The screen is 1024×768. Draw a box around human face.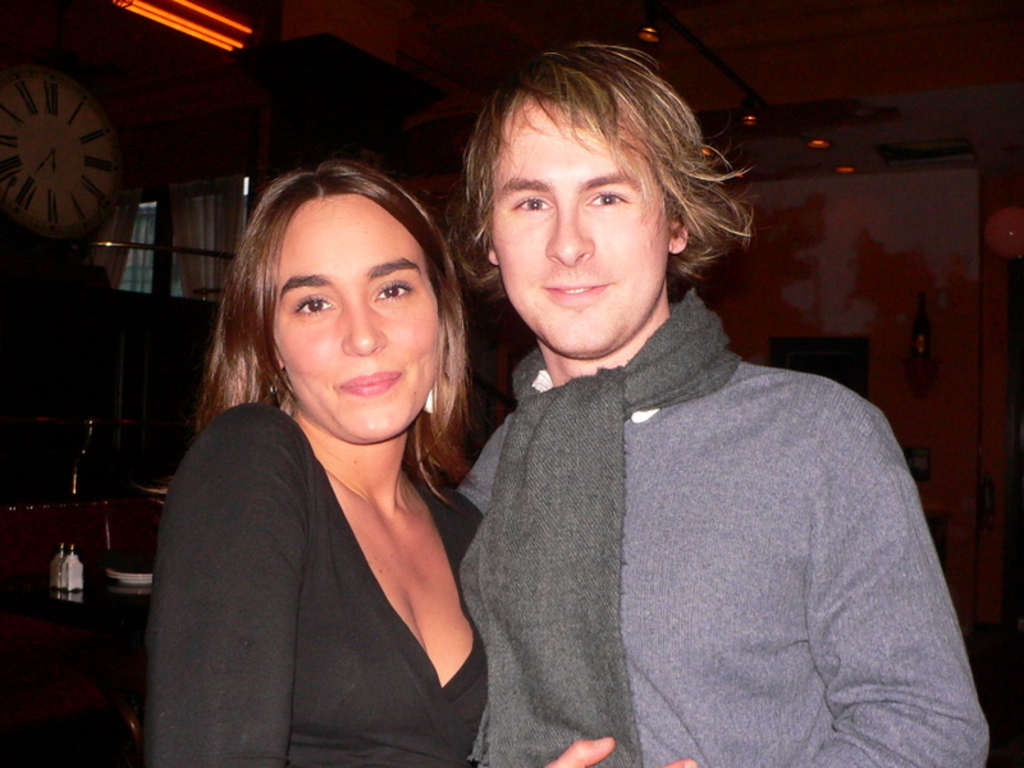
x1=262 y1=188 x2=444 y2=444.
